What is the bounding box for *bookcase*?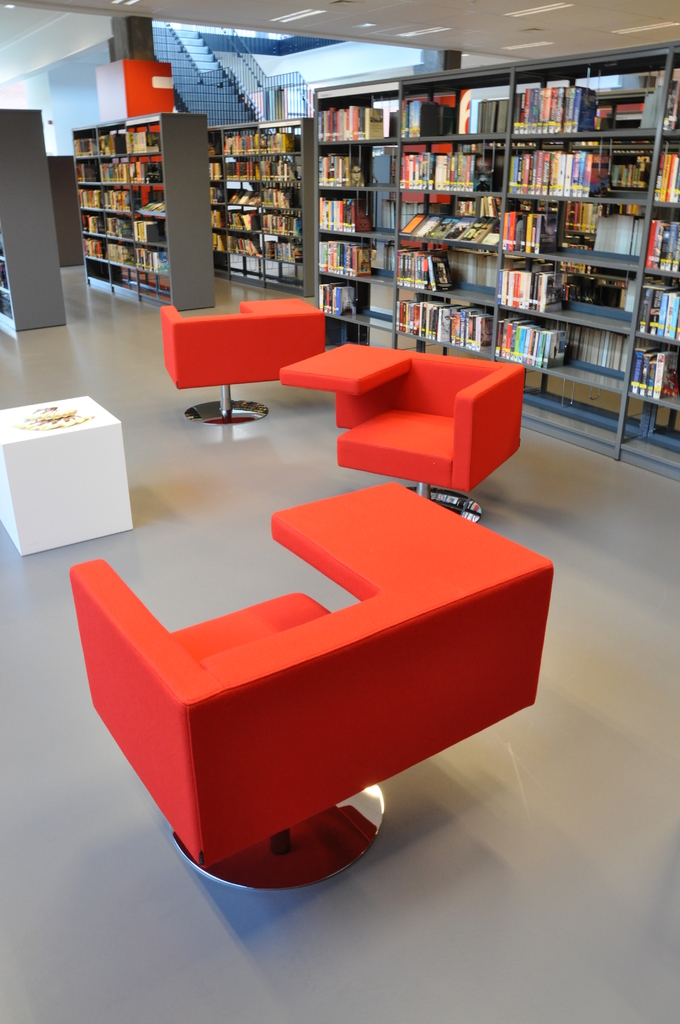
<region>318, 41, 679, 454</region>.
